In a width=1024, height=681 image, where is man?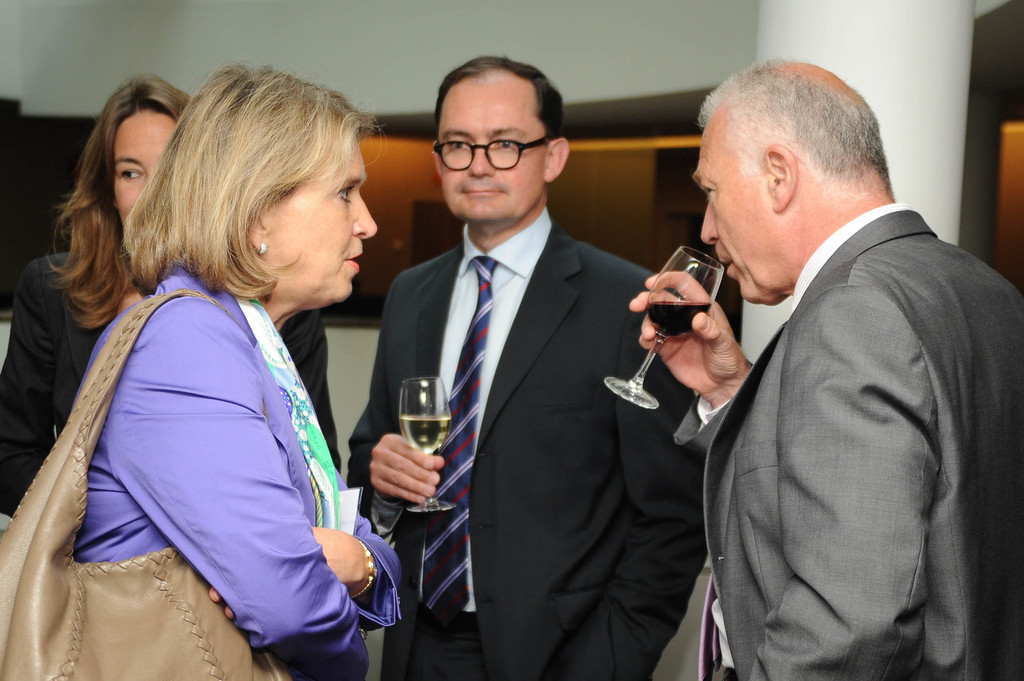
[x1=346, y1=53, x2=717, y2=680].
